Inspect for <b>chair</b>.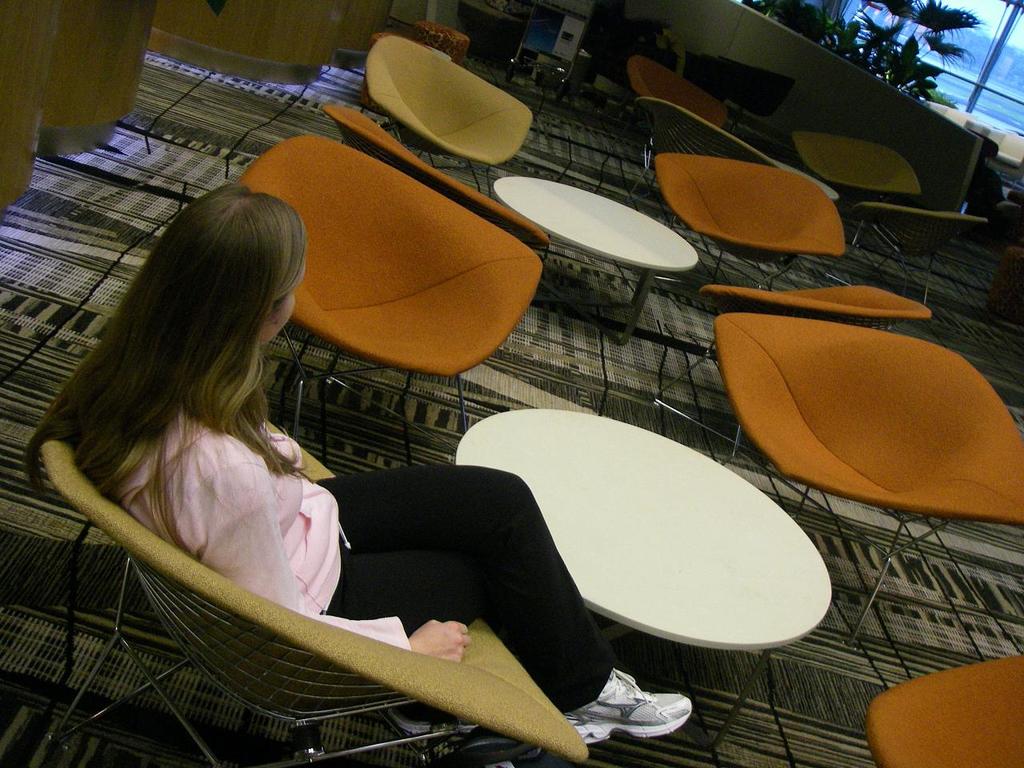
Inspection: rect(683, 258, 1023, 562).
